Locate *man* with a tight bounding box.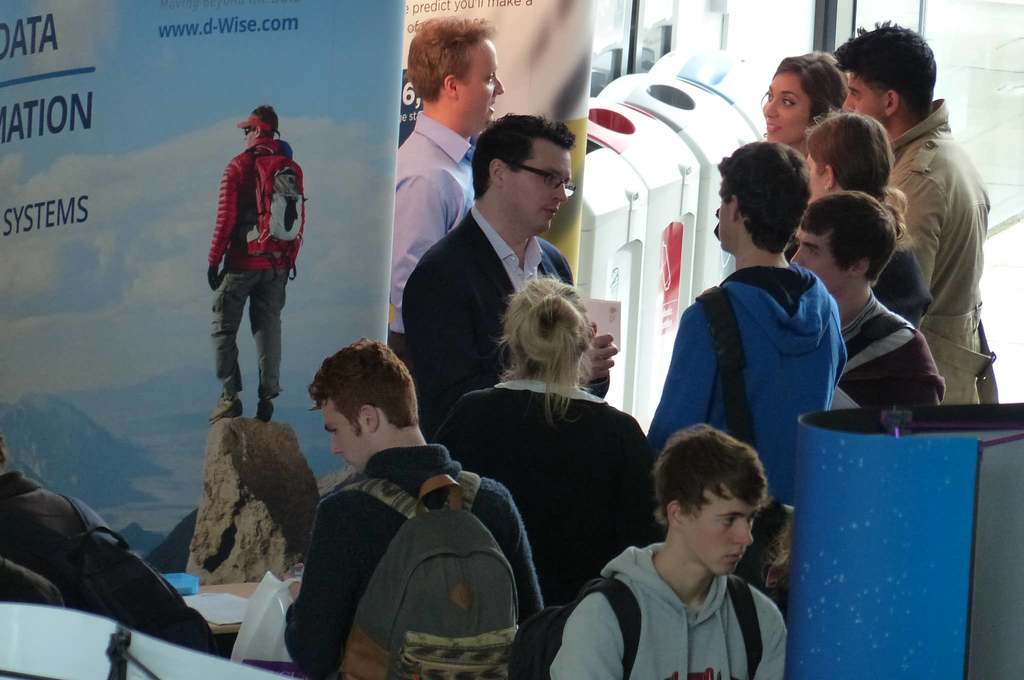
x1=284, y1=339, x2=544, y2=679.
